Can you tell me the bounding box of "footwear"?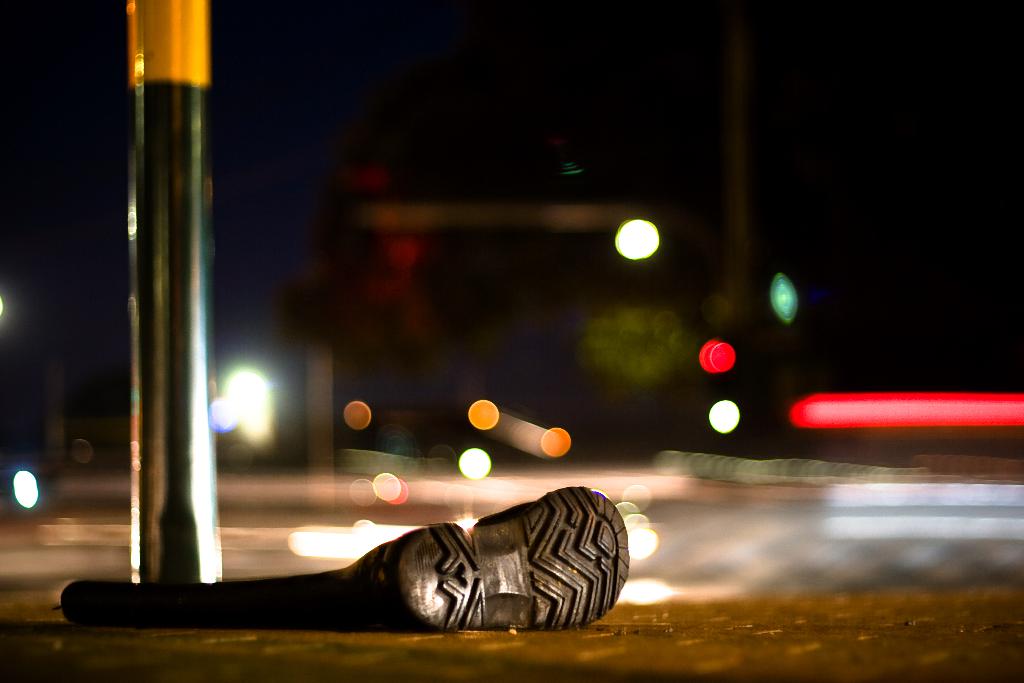
<box>58,484,638,634</box>.
